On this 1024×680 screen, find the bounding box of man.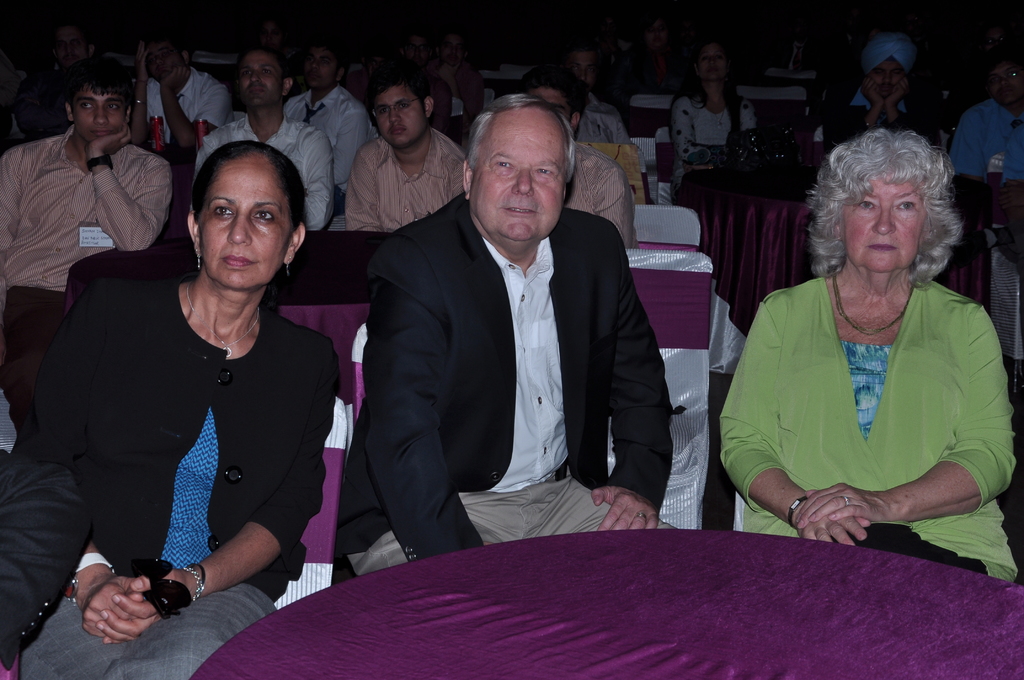
Bounding box: [x1=522, y1=72, x2=636, y2=255].
